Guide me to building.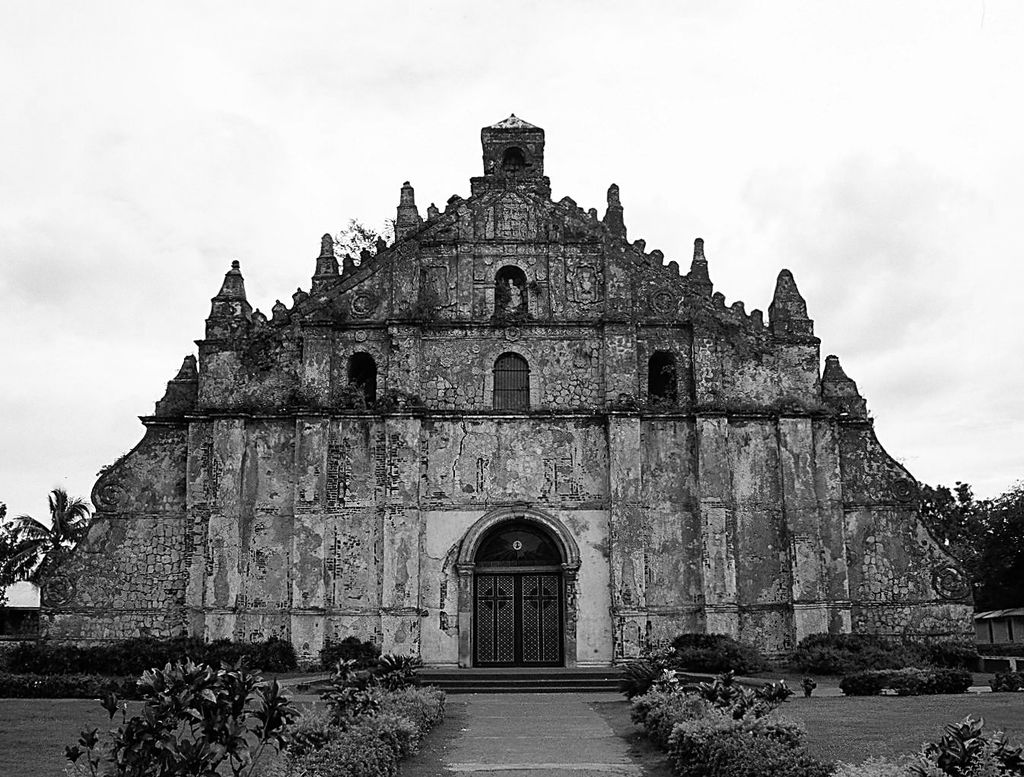
Guidance: 0/577/46/643.
